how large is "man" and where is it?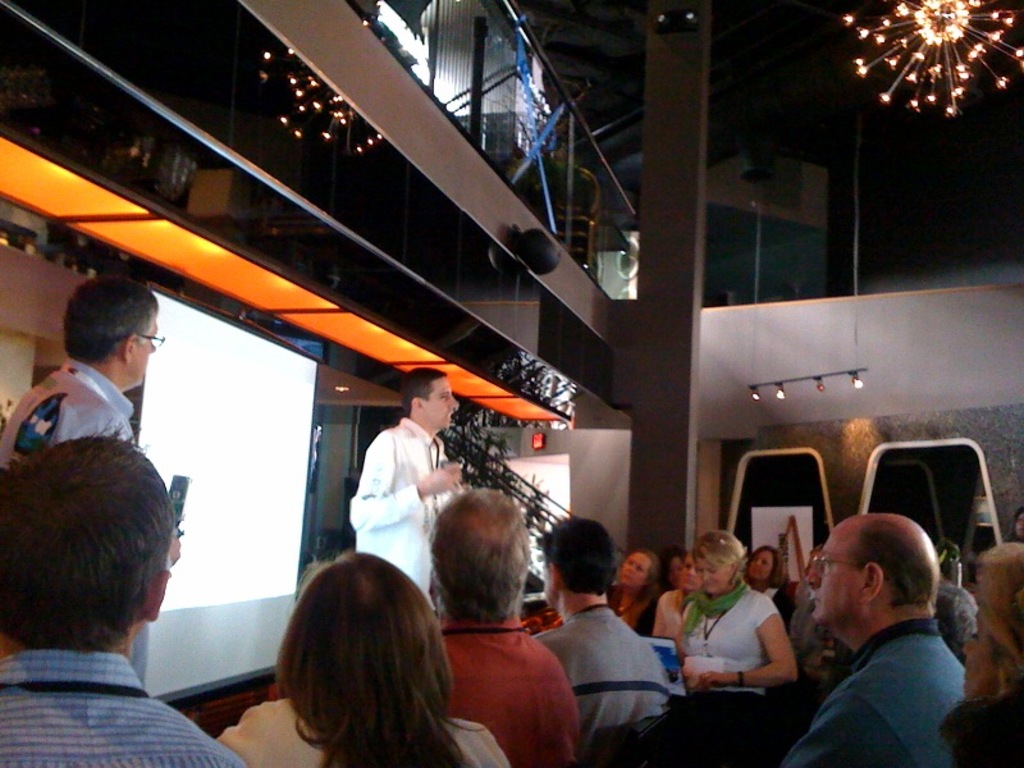
Bounding box: bbox=(438, 484, 586, 767).
